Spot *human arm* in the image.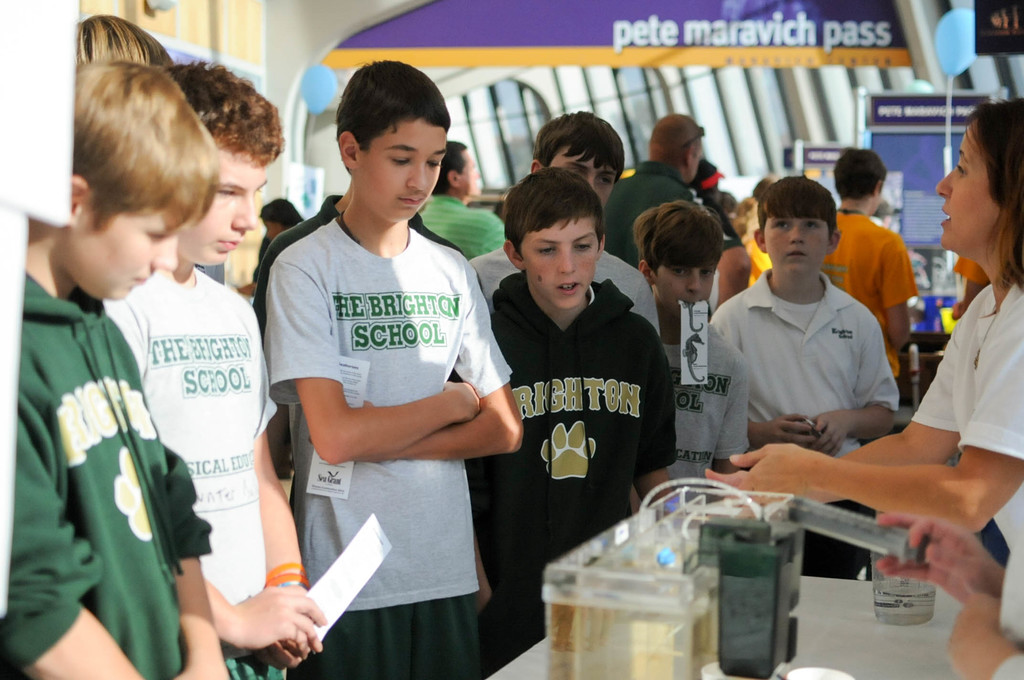
*human arm* found at 152/414/238/679.
